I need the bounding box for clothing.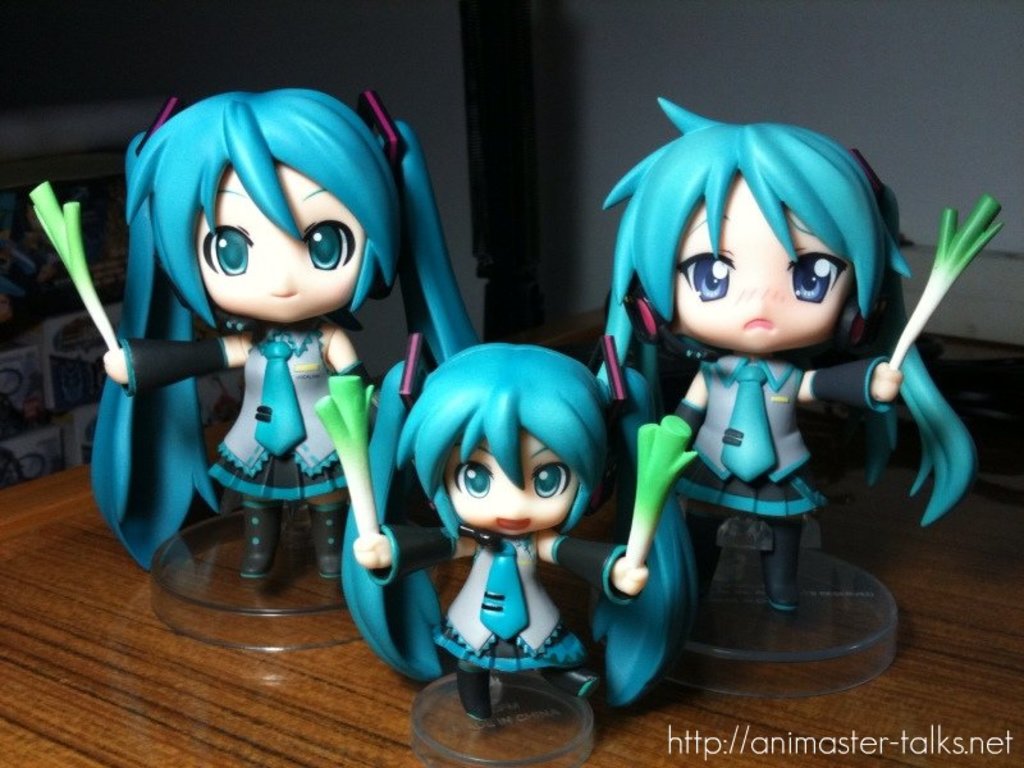
Here it is: [681,348,829,503].
